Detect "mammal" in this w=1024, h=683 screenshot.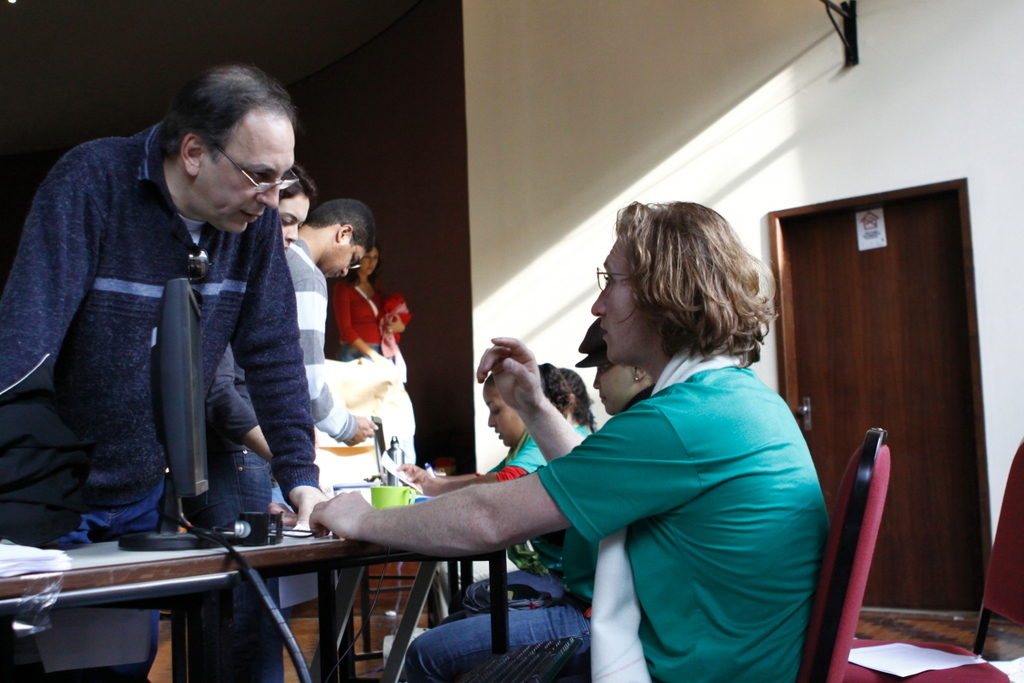
Detection: 308:193:838:682.
